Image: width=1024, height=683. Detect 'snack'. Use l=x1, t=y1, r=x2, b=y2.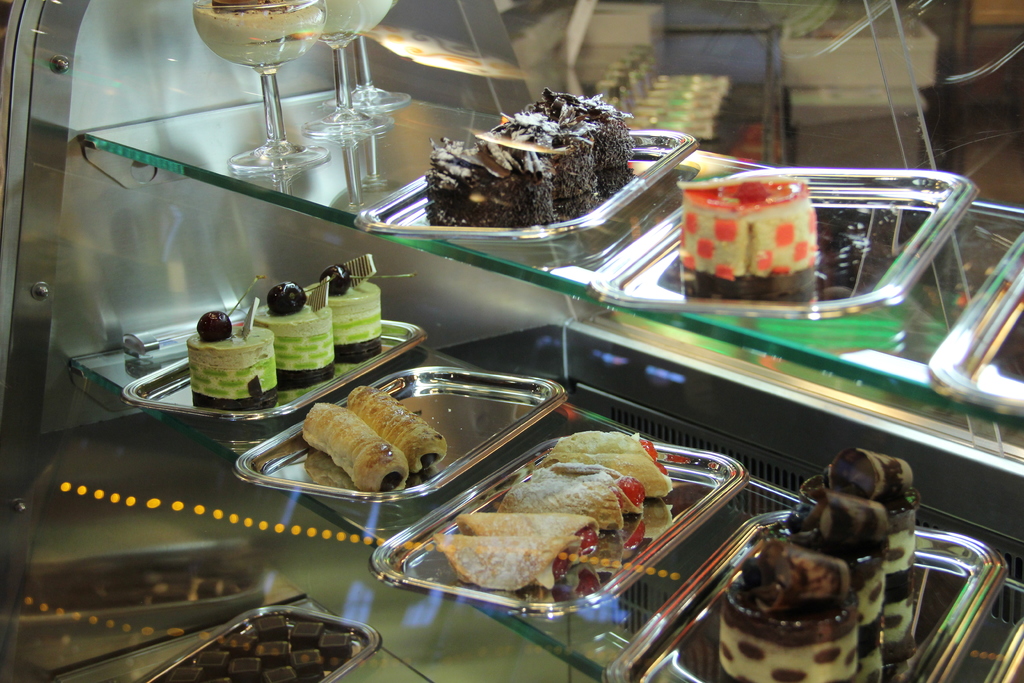
l=185, t=269, r=280, b=409.
